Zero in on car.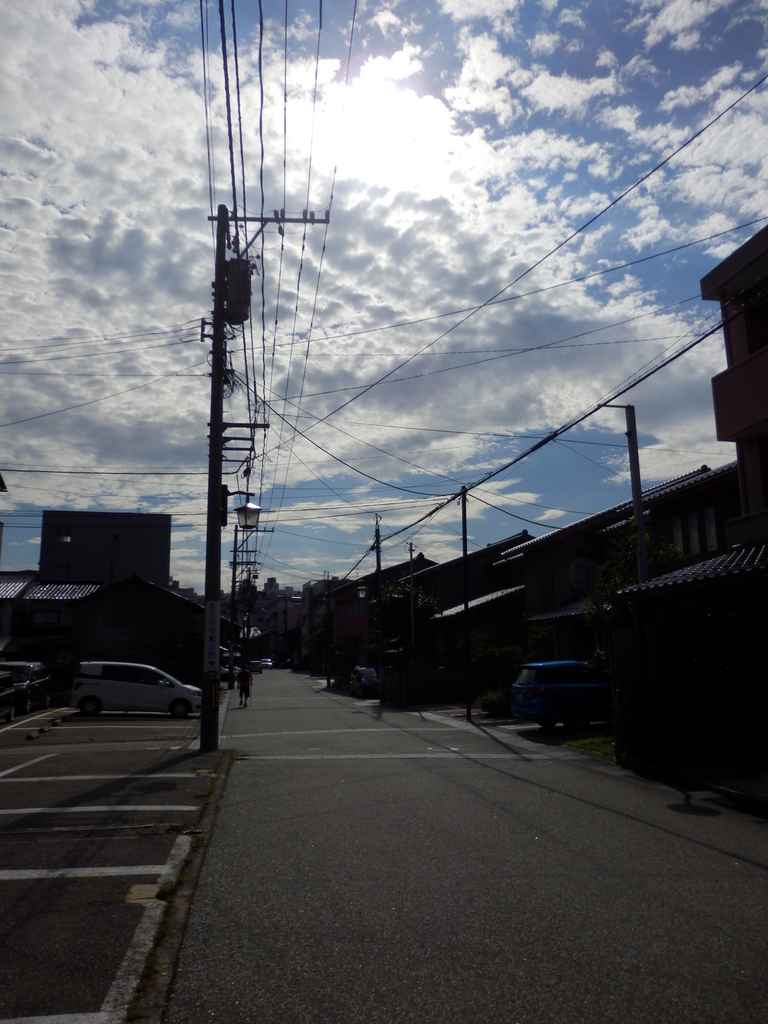
Zeroed in: pyautogui.locateOnScreen(79, 661, 207, 719).
